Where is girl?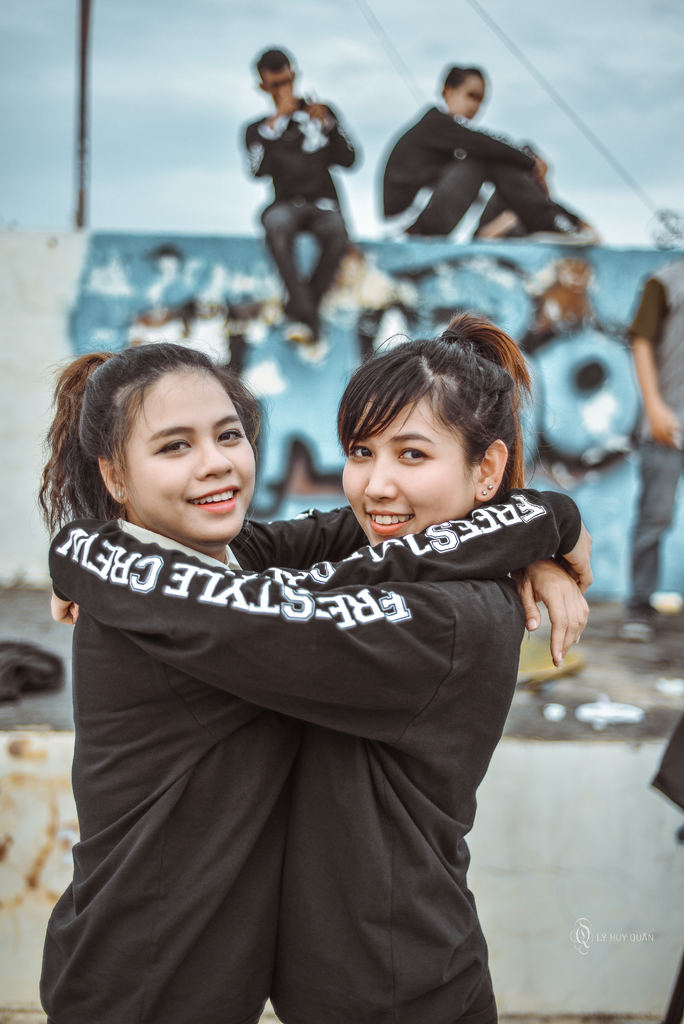
(35, 337, 592, 1023).
